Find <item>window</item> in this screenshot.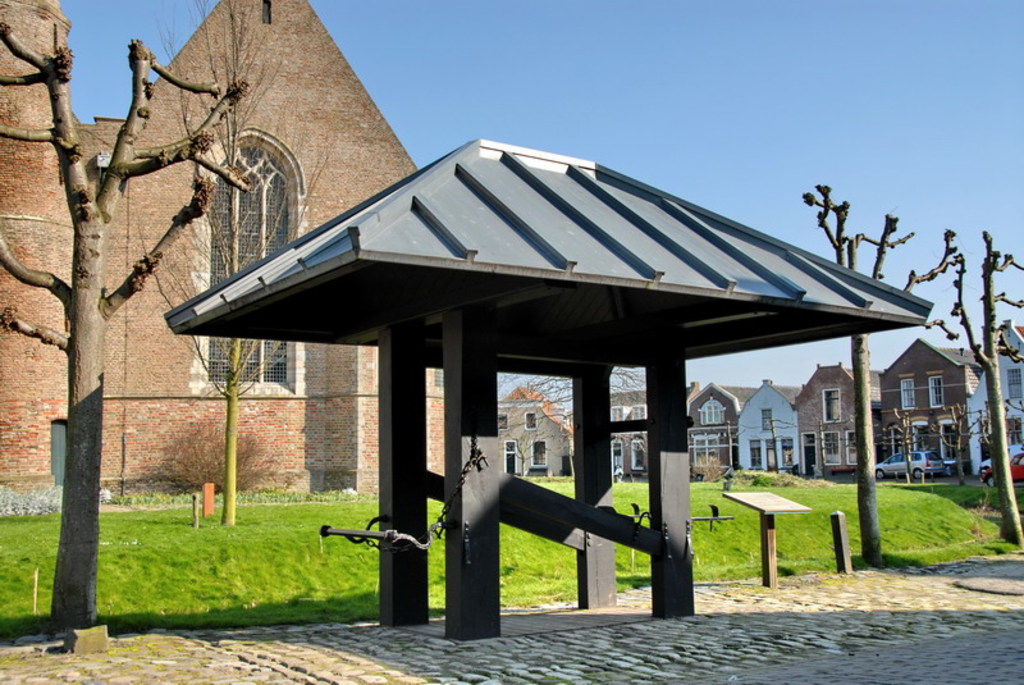
The bounding box for <item>window</item> is bbox=[826, 391, 841, 423].
